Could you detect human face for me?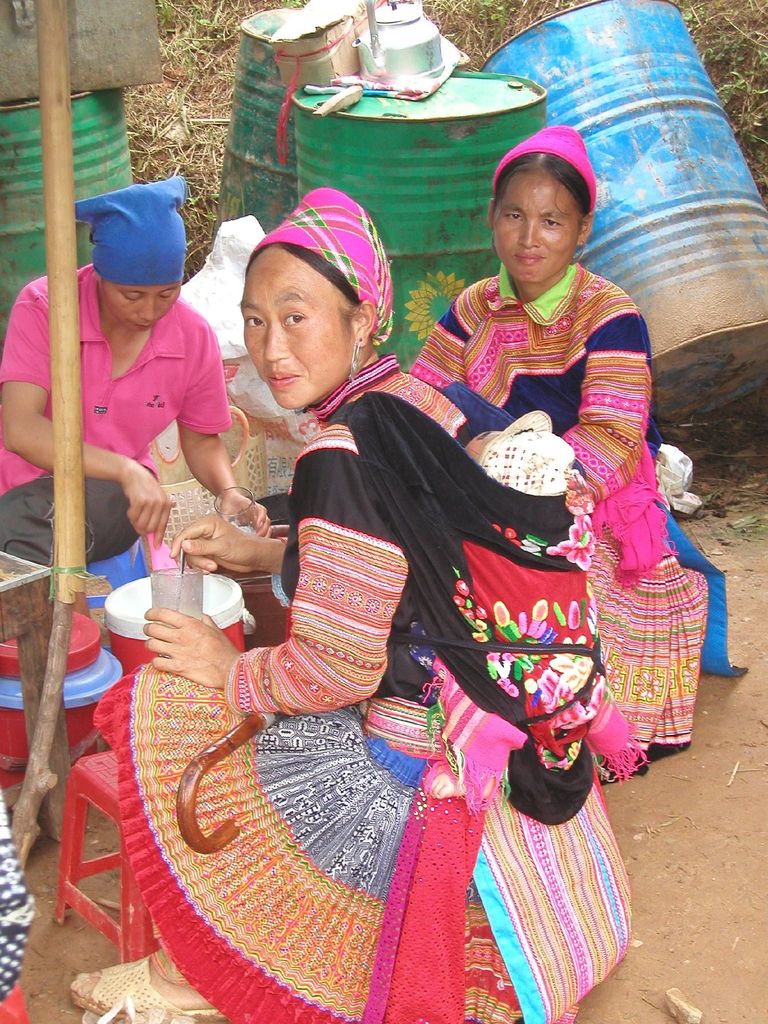
Detection result: [left=492, top=168, right=579, bottom=285].
